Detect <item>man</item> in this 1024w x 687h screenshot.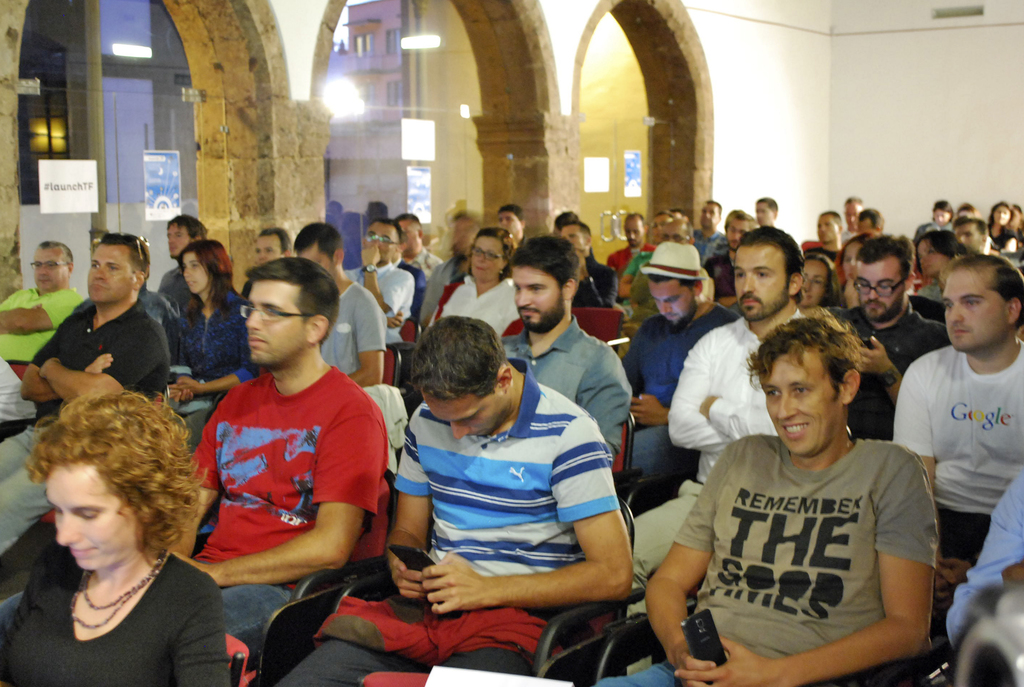
Detection: 627,243,736,498.
